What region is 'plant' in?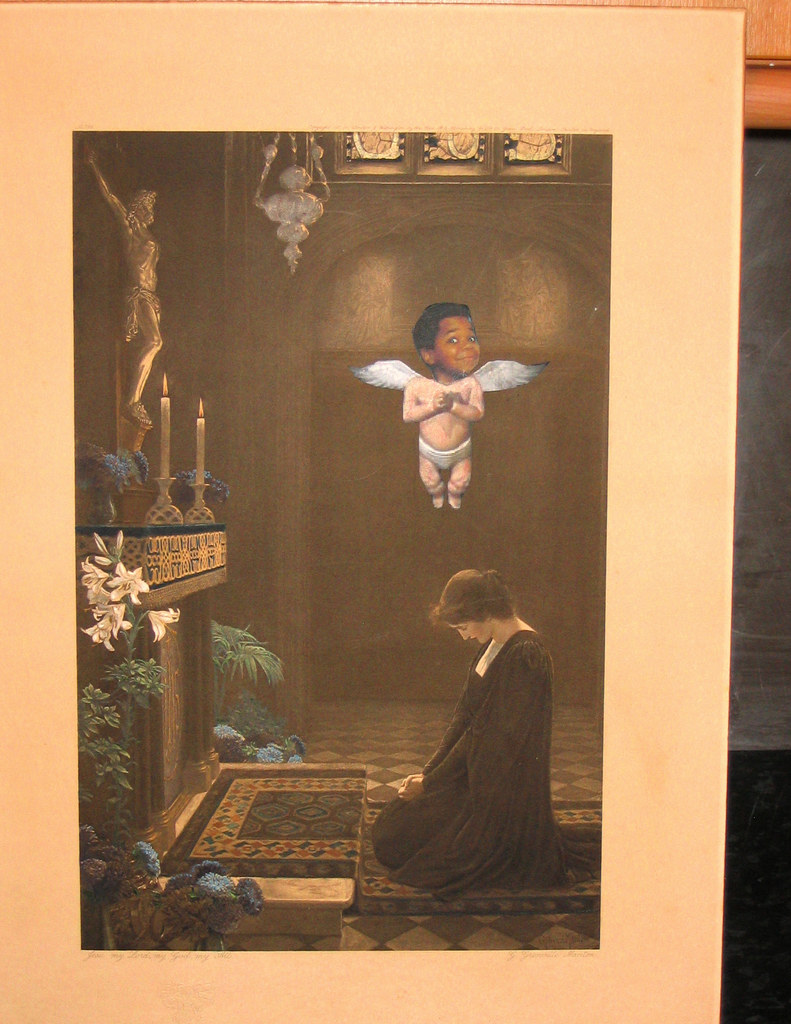
(x1=72, y1=528, x2=192, y2=909).
